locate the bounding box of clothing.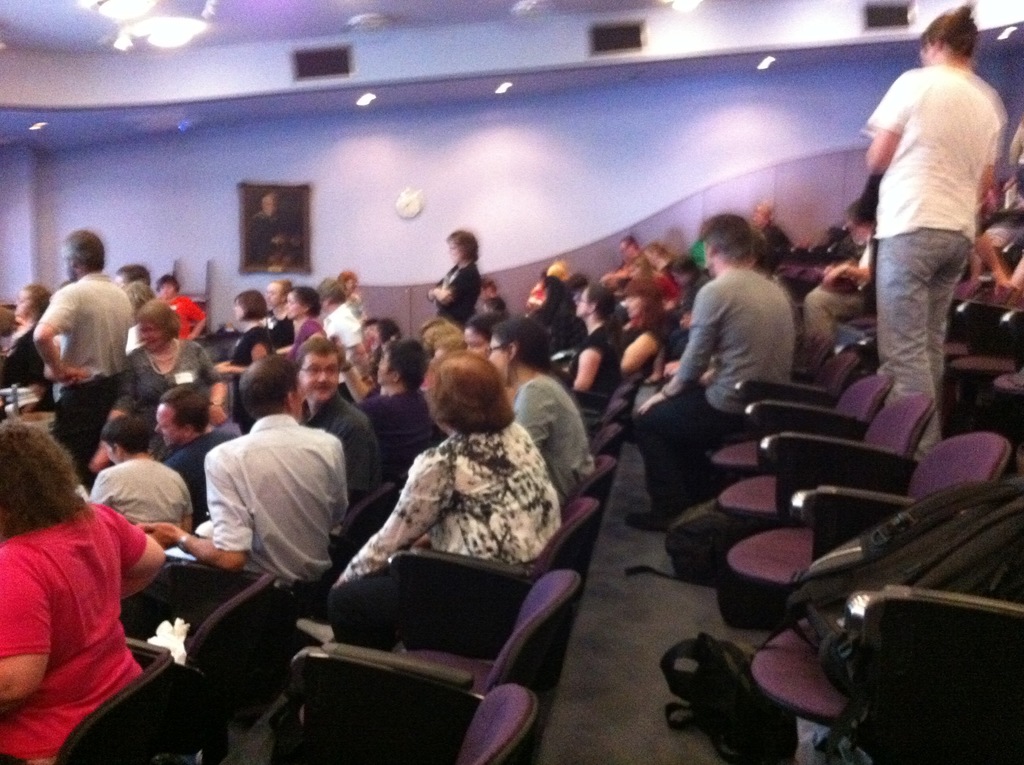
Bounding box: [159,417,241,524].
